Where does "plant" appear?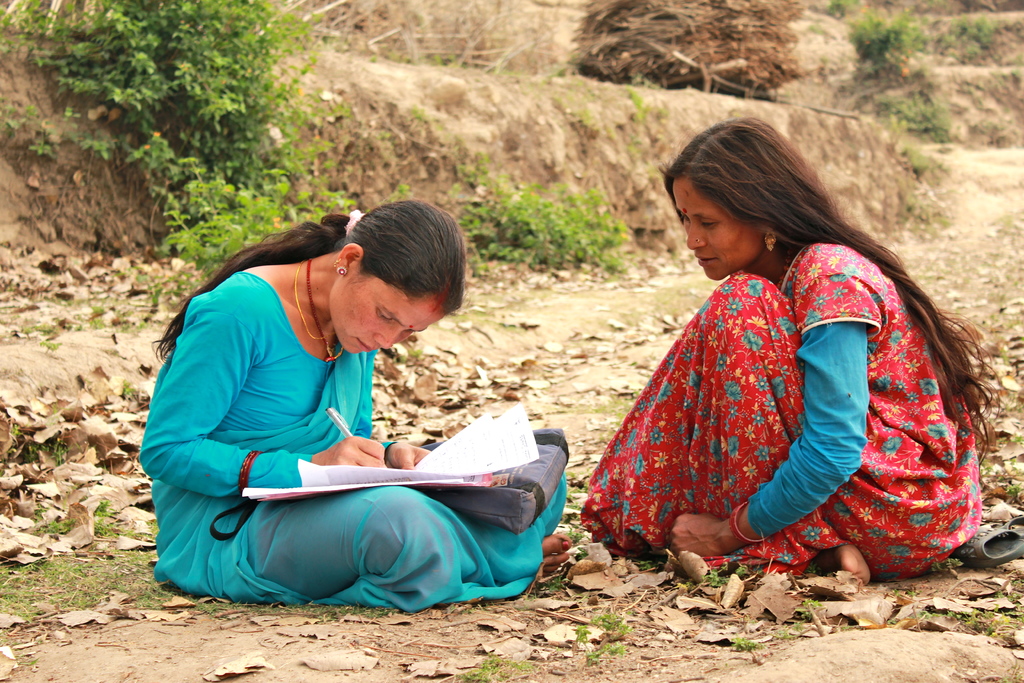
Appears at left=576, top=622, right=601, bottom=646.
